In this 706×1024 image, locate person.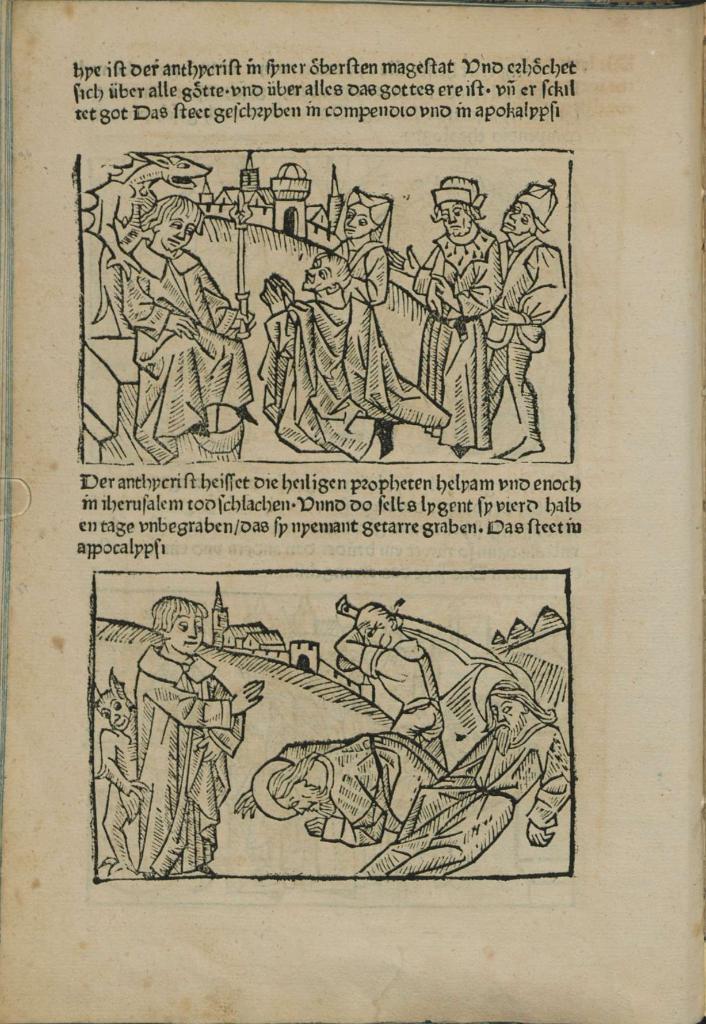
Bounding box: box(364, 666, 574, 886).
